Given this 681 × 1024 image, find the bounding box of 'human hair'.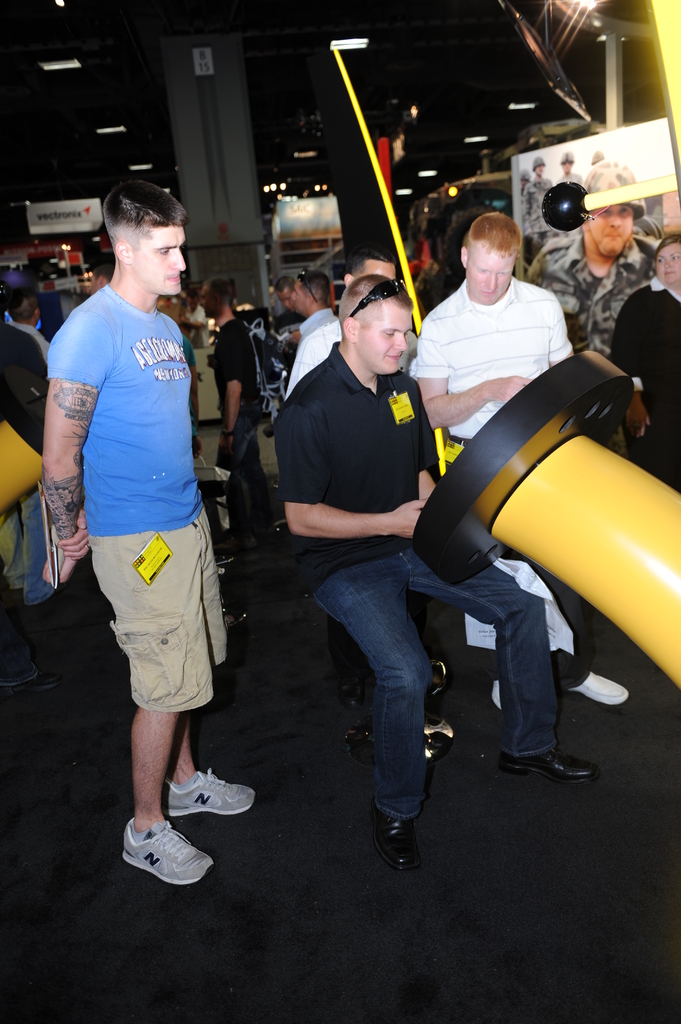
left=358, top=269, right=422, bottom=332.
